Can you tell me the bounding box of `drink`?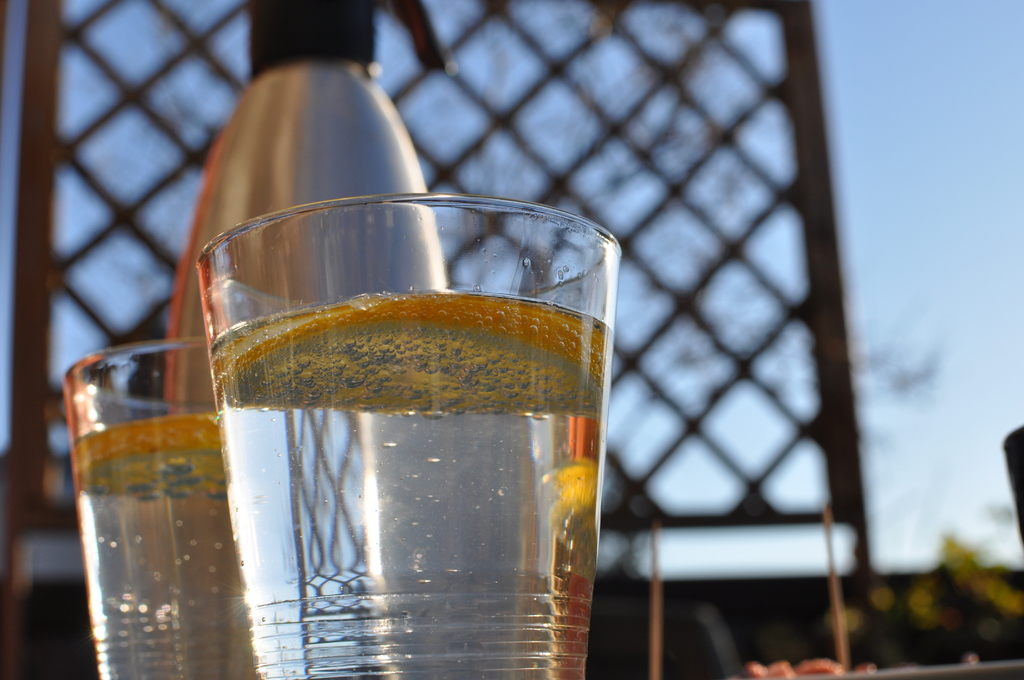
locate(159, 211, 610, 663).
